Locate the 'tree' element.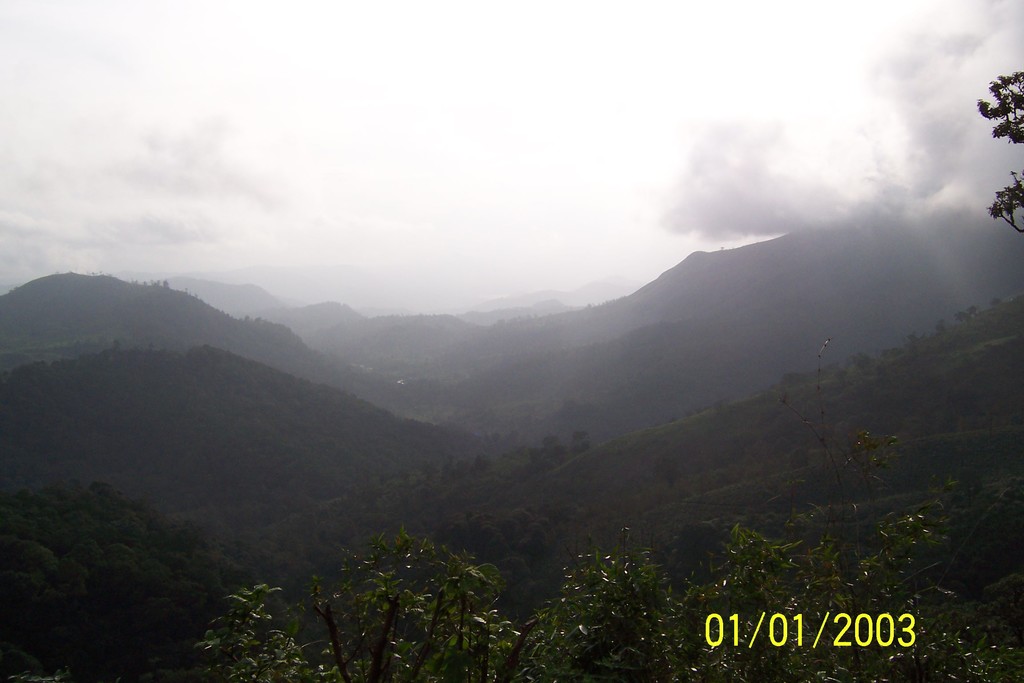
Element bbox: [left=976, top=64, right=1023, bottom=237].
